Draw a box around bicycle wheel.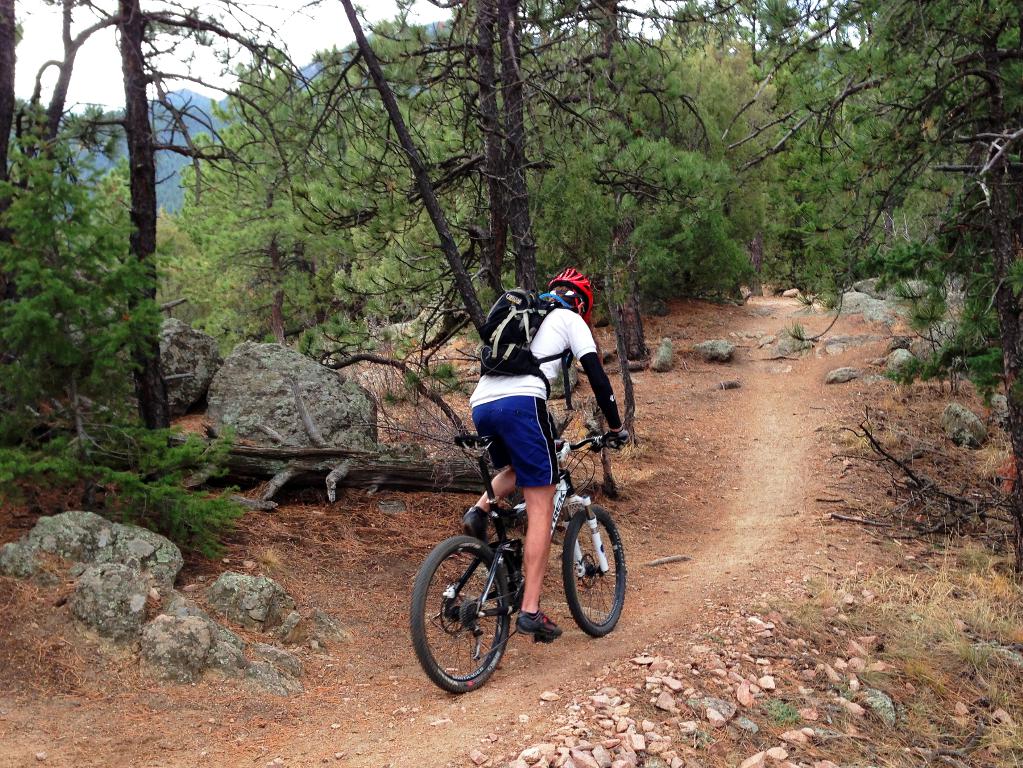
locate(414, 517, 535, 698).
